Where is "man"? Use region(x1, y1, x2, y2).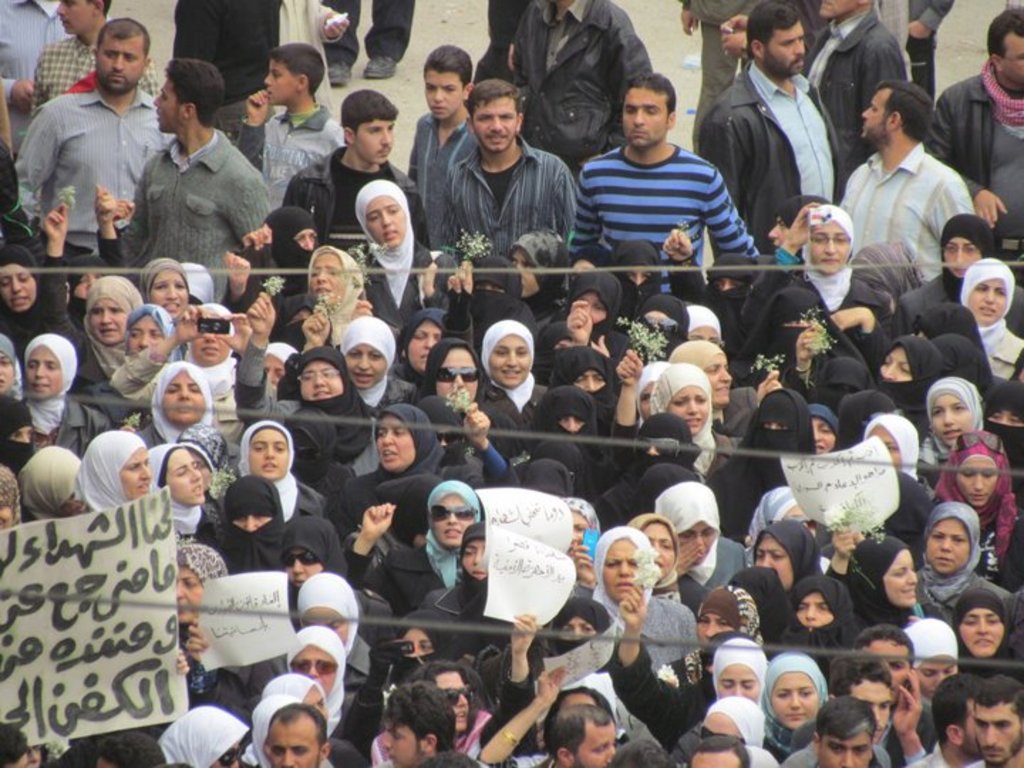
region(21, 18, 172, 263).
